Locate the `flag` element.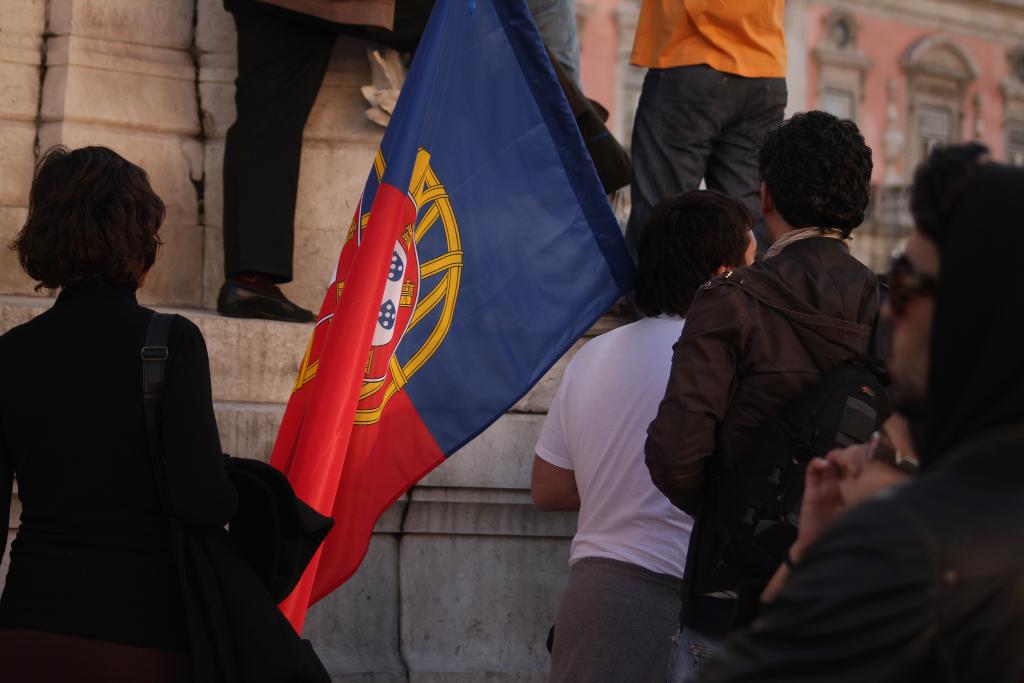
Element bbox: select_region(276, 7, 602, 602).
